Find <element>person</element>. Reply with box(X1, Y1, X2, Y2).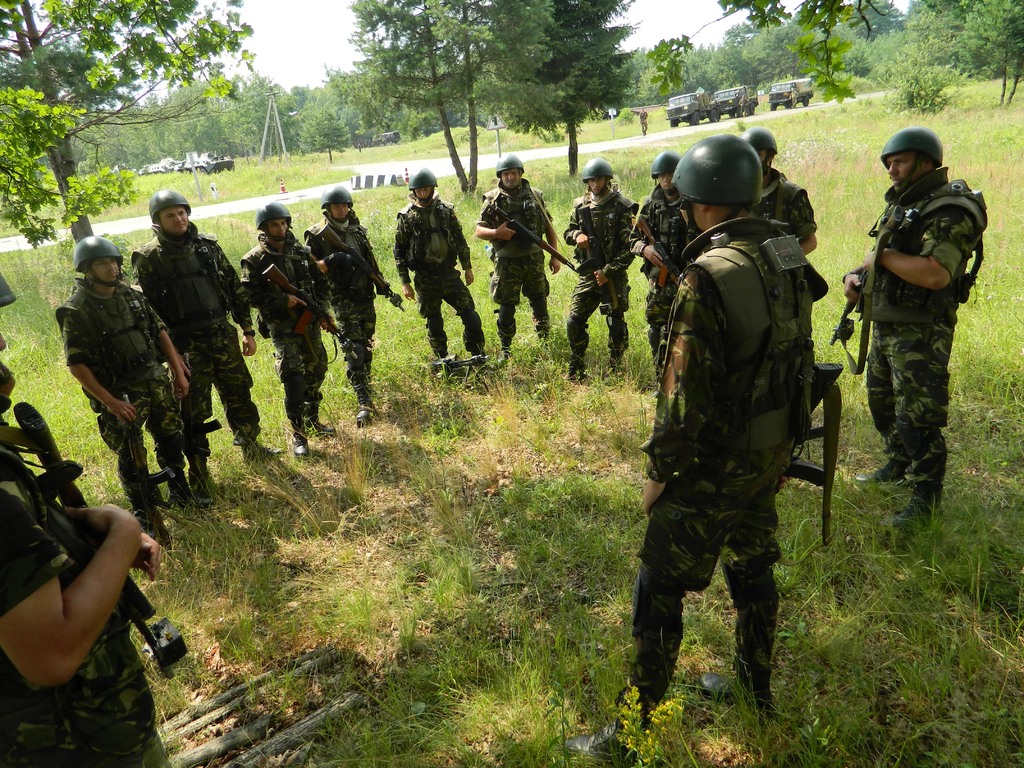
box(624, 141, 706, 408).
